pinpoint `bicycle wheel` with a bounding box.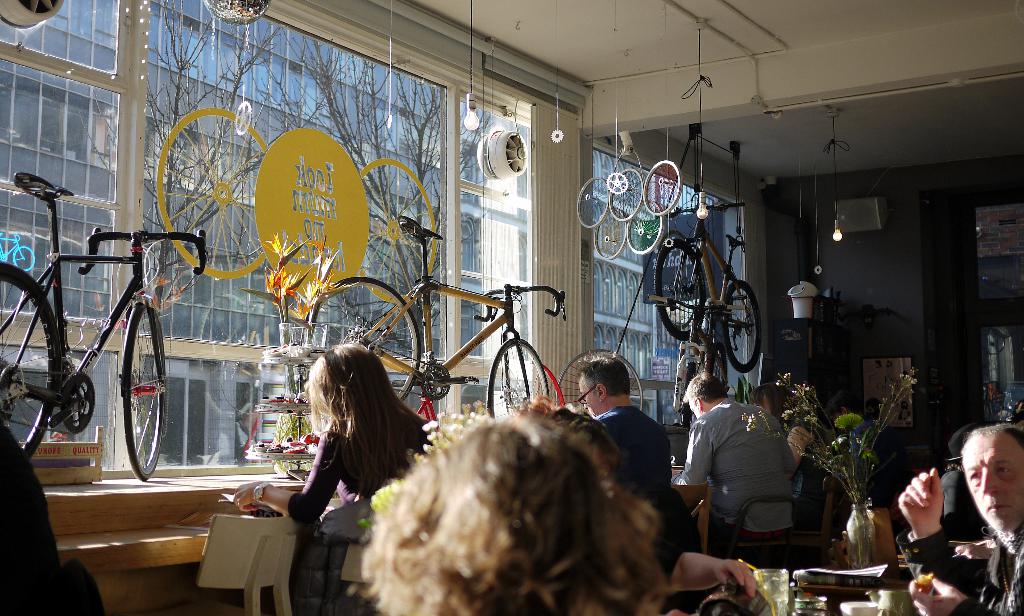
rect(0, 260, 63, 463).
